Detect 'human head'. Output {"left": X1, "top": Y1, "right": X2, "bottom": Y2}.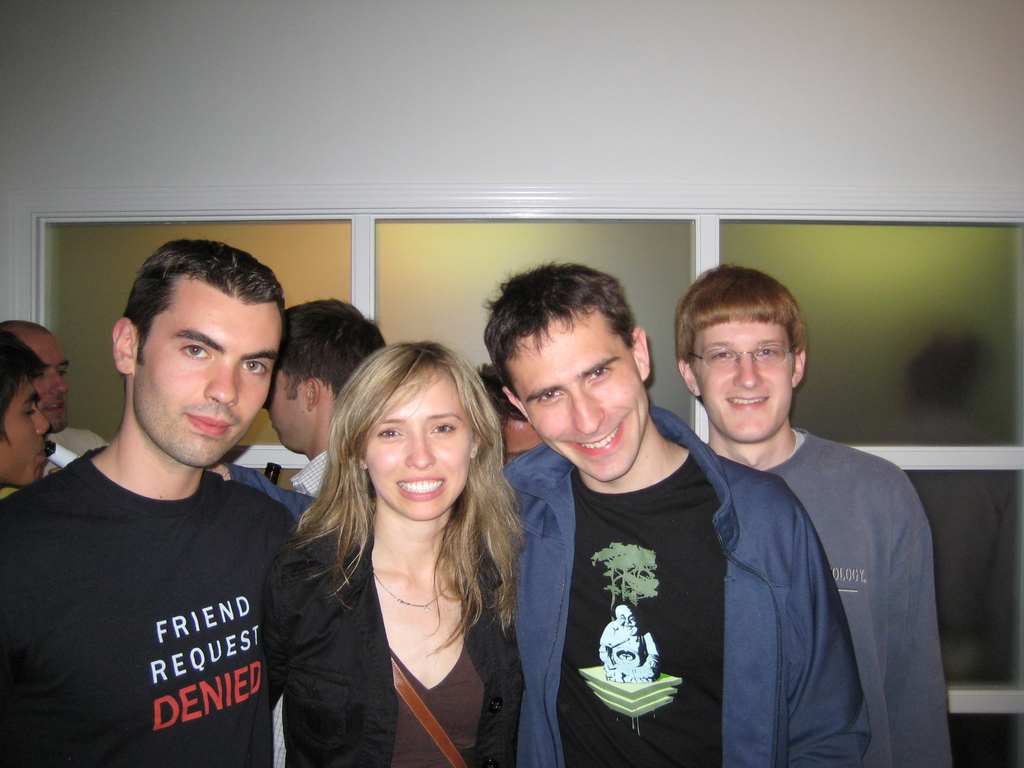
{"left": 477, "top": 362, "right": 547, "bottom": 465}.
